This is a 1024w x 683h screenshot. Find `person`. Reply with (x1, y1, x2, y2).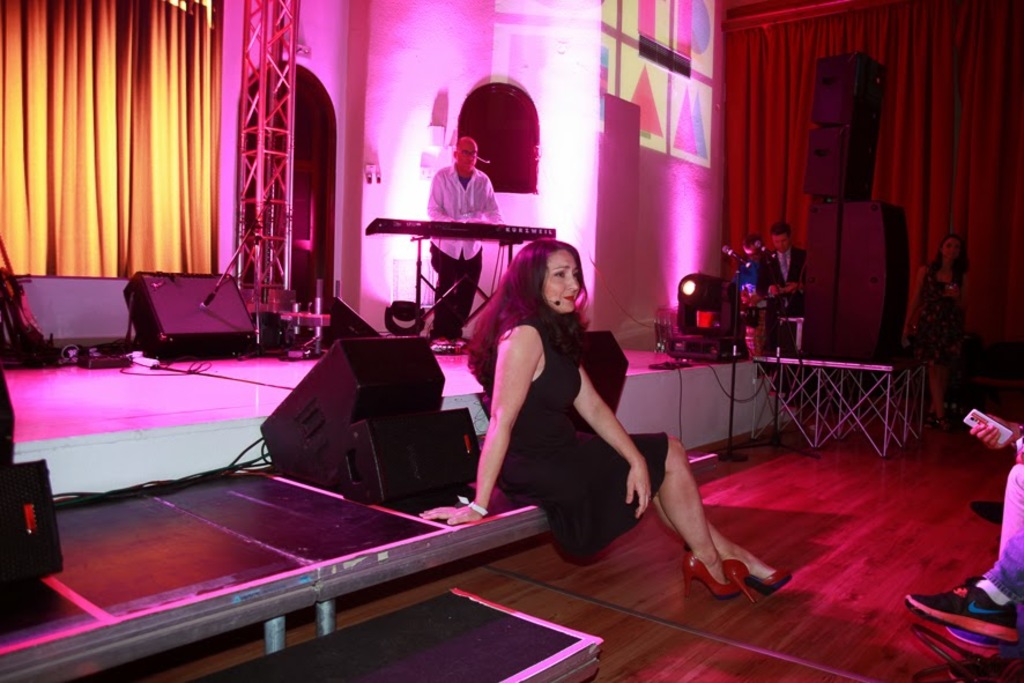
(422, 125, 507, 351).
